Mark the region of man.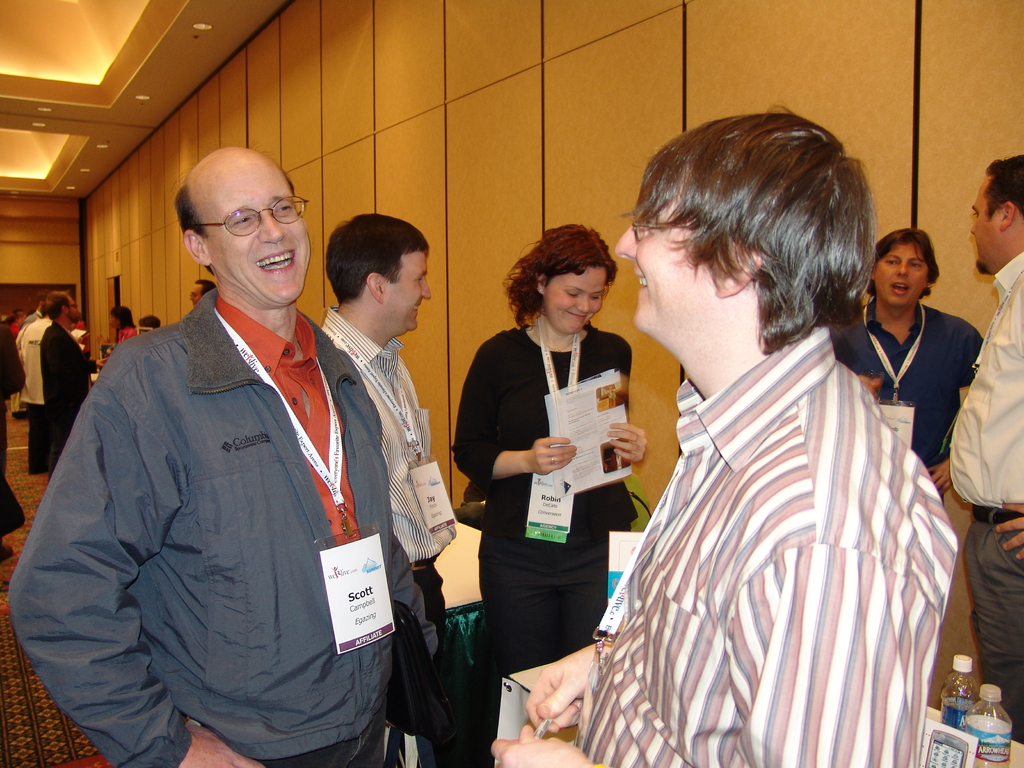
Region: region(830, 223, 986, 712).
